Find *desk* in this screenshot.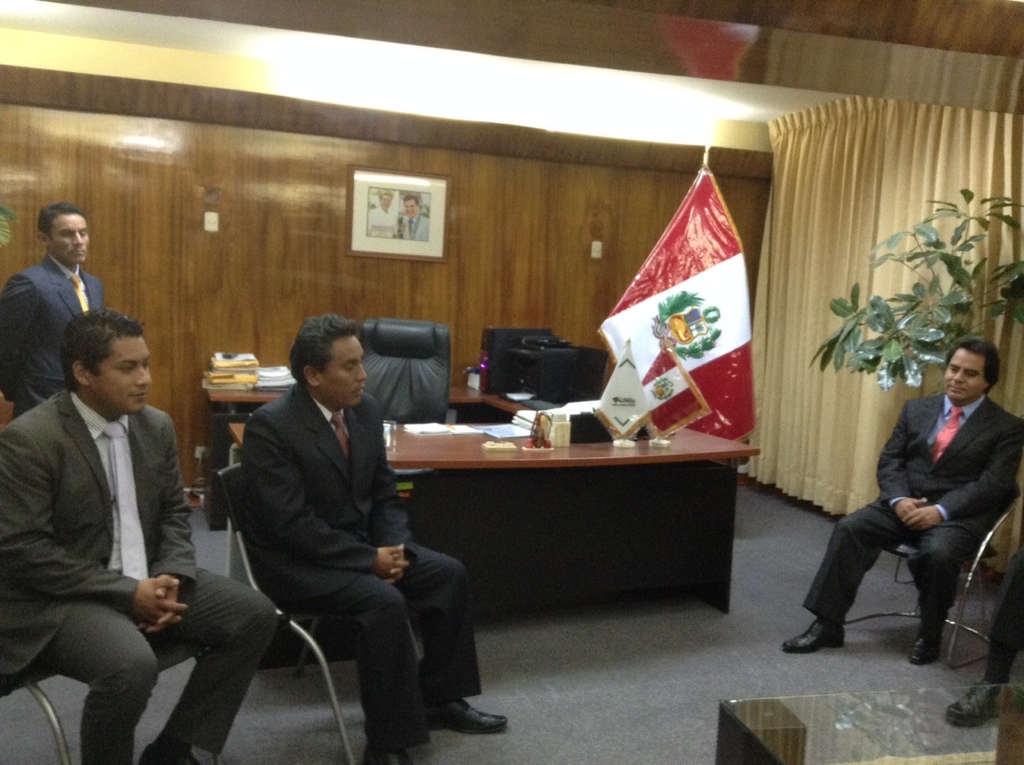
The bounding box for *desk* is box=[322, 395, 774, 644].
